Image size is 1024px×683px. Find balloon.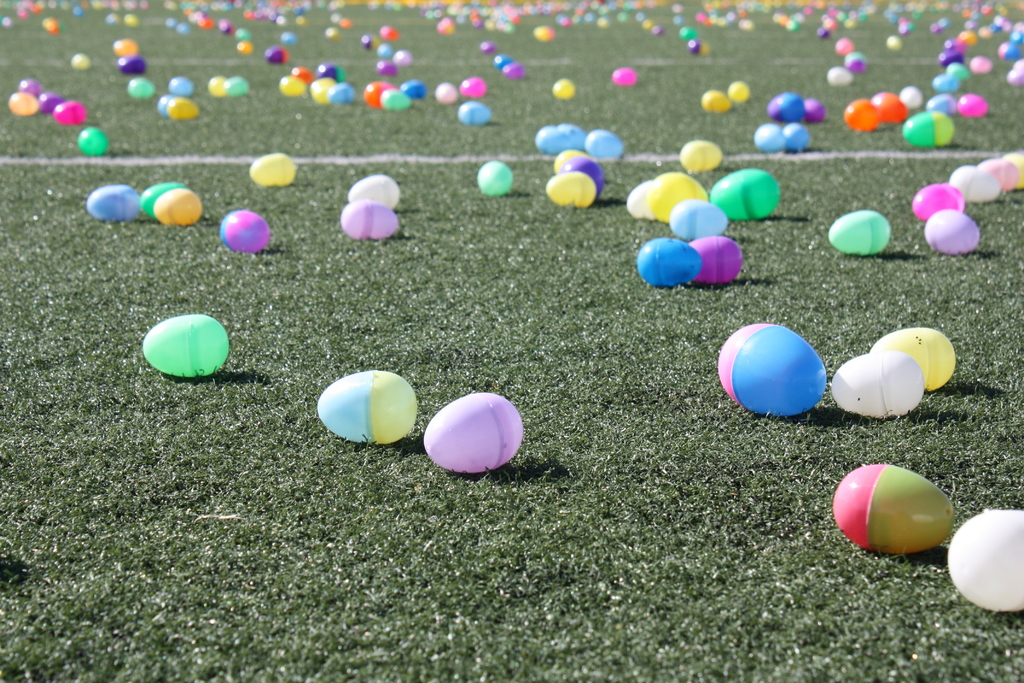
(376,60,400,78).
